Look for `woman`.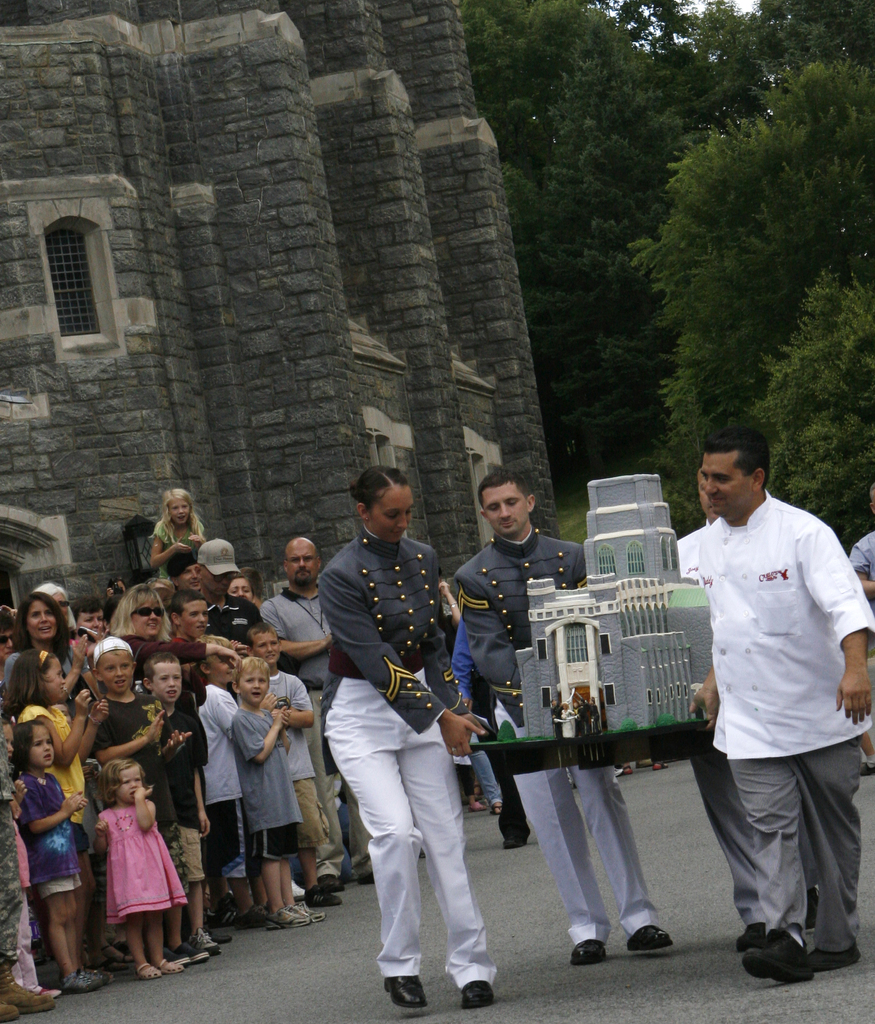
Found: 104:584:243:713.
